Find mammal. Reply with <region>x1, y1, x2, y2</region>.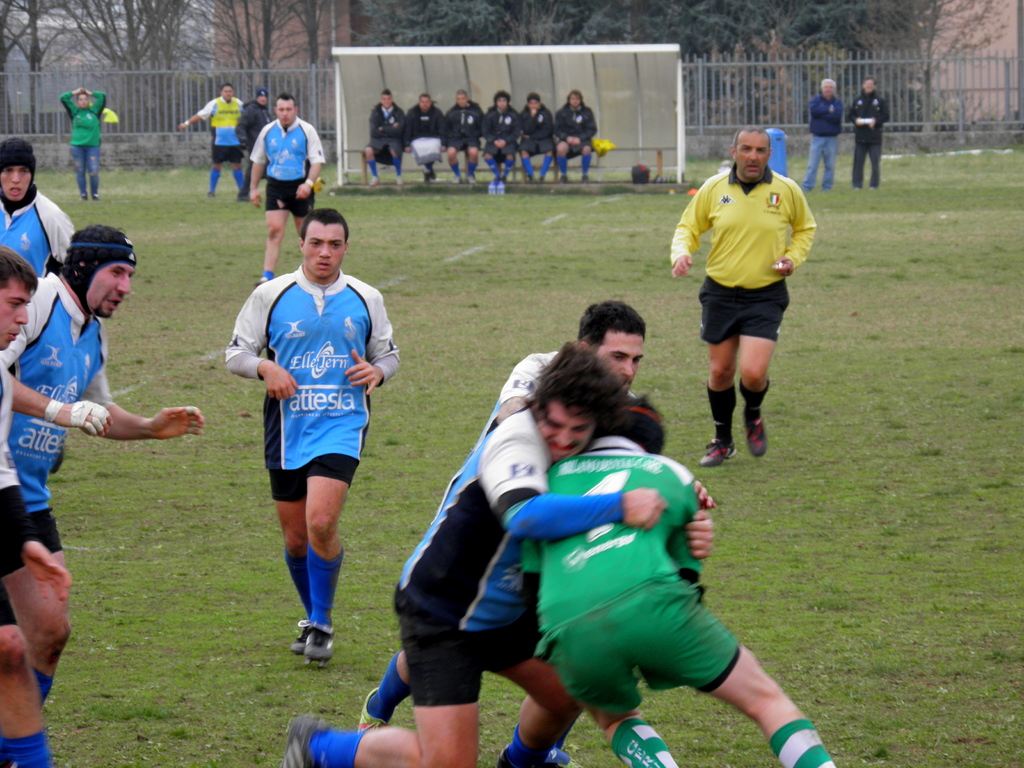
<region>552, 90, 595, 187</region>.
